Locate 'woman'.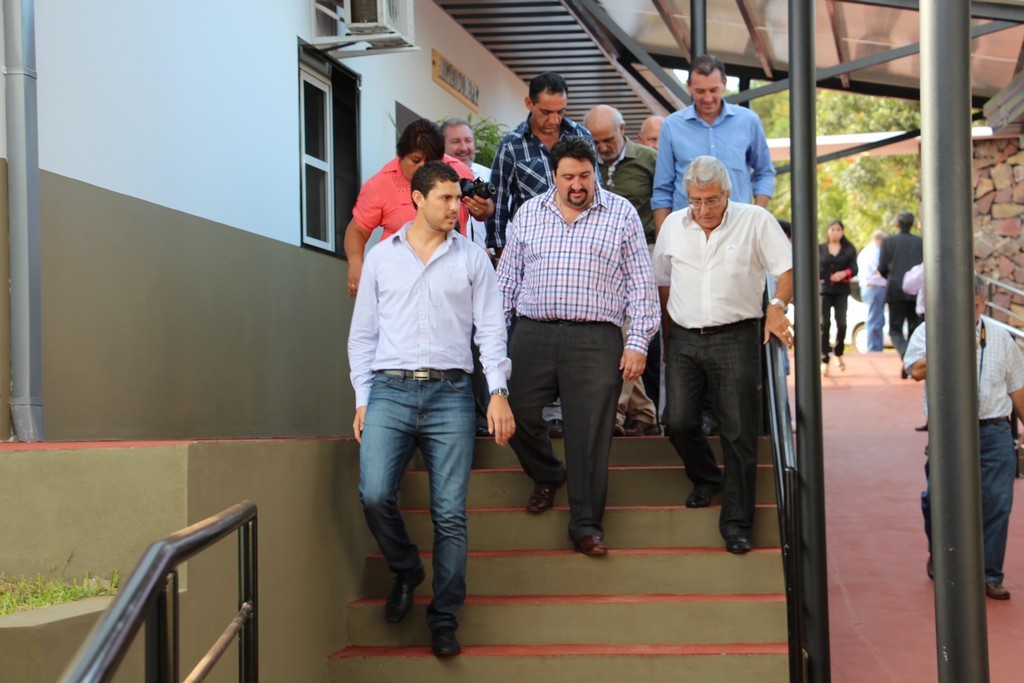
Bounding box: [x1=815, y1=221, x2=859, y2=378].
